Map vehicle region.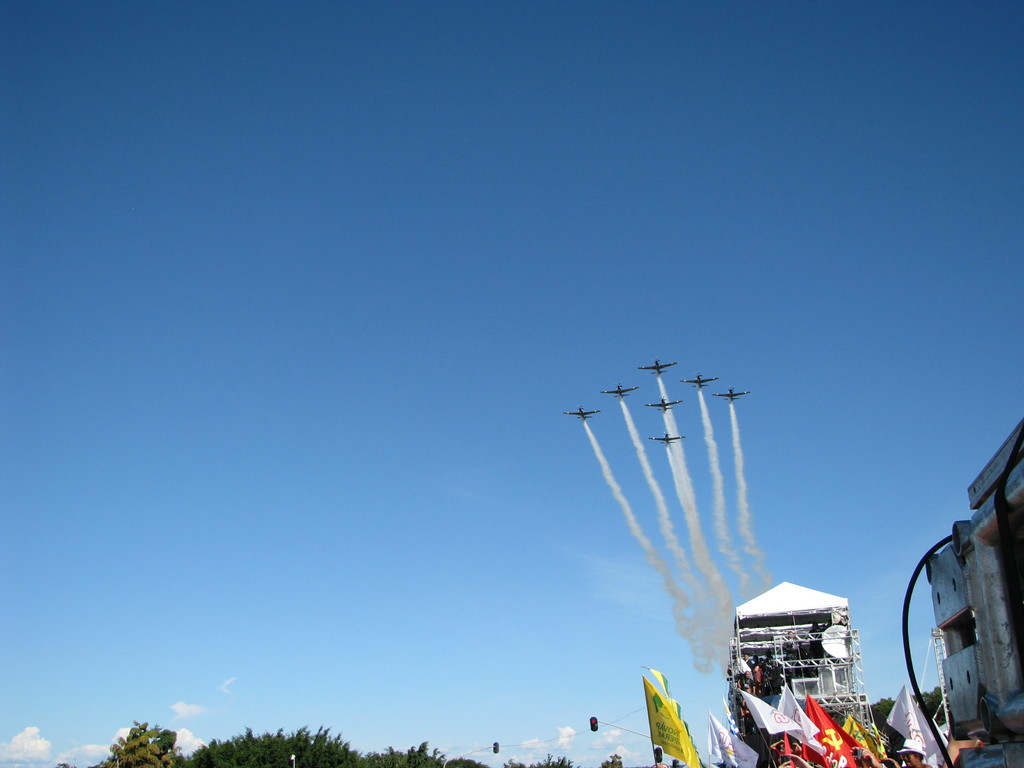
Mapped to <bbox>598, 382, 637, 399</bbox>.
